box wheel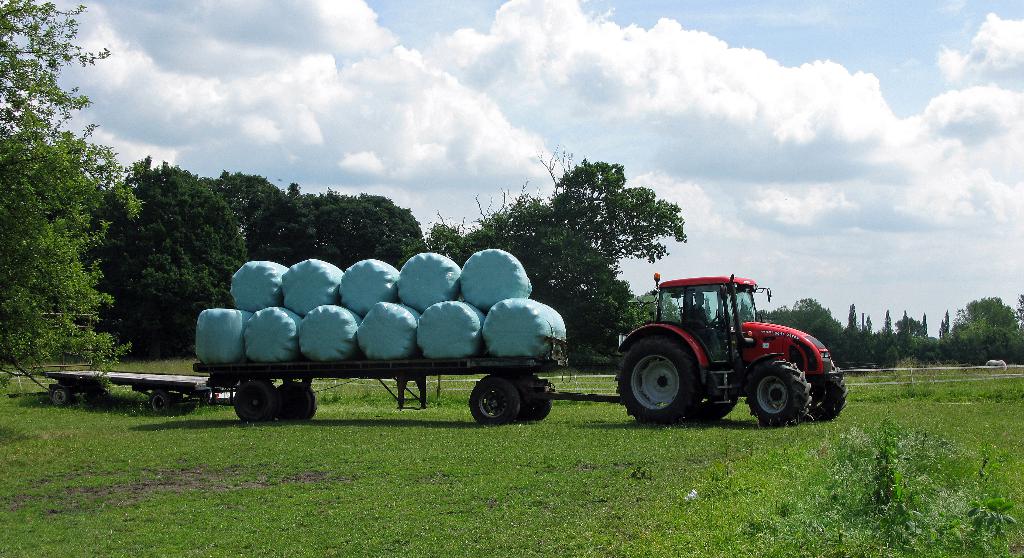
locate(297, 382, 317, 418)
